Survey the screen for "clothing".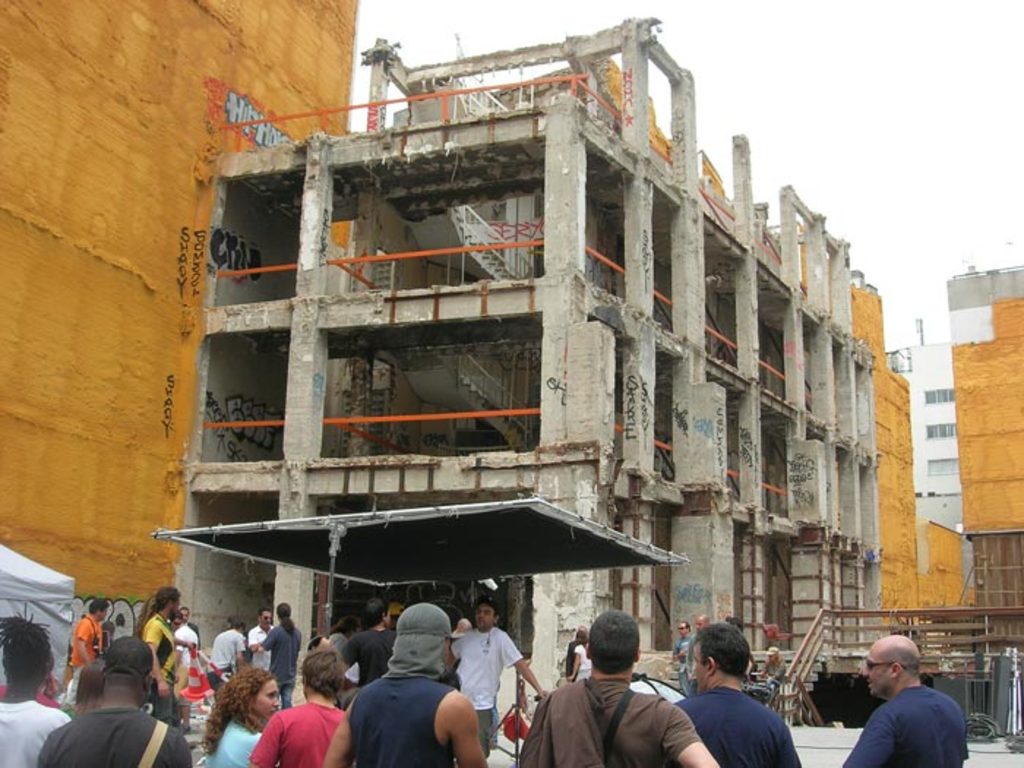
Survey found: [left=0, top=701, right=66, bottom=767].
